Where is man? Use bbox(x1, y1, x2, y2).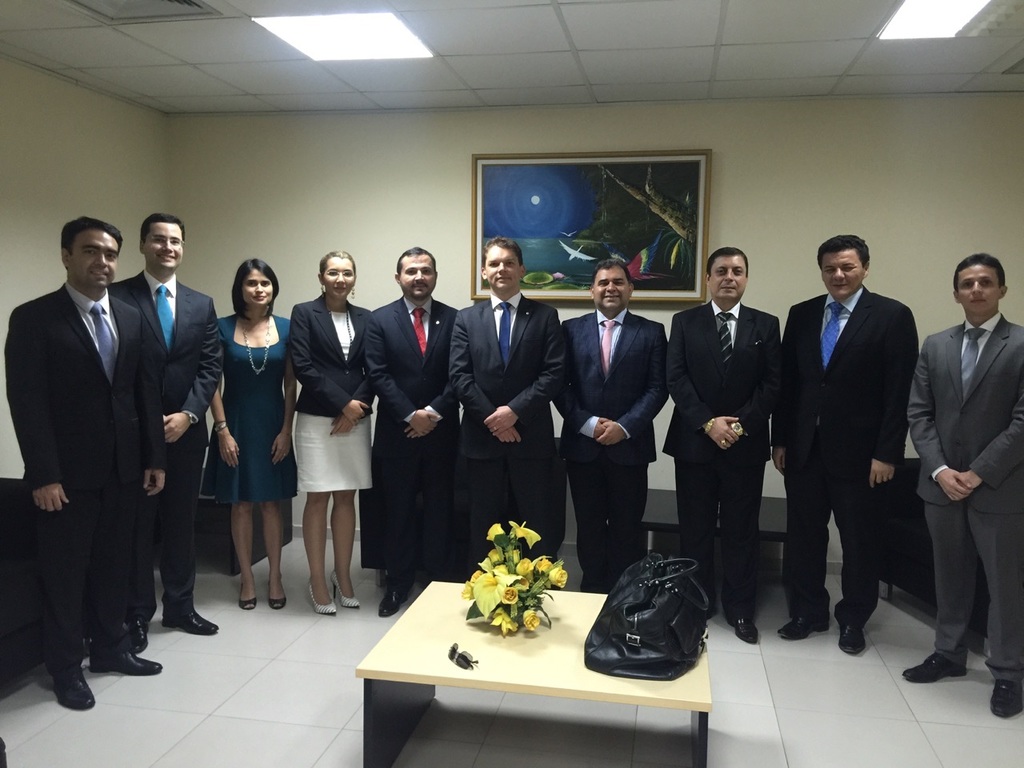
bbox(666, 246, 781, 642).
